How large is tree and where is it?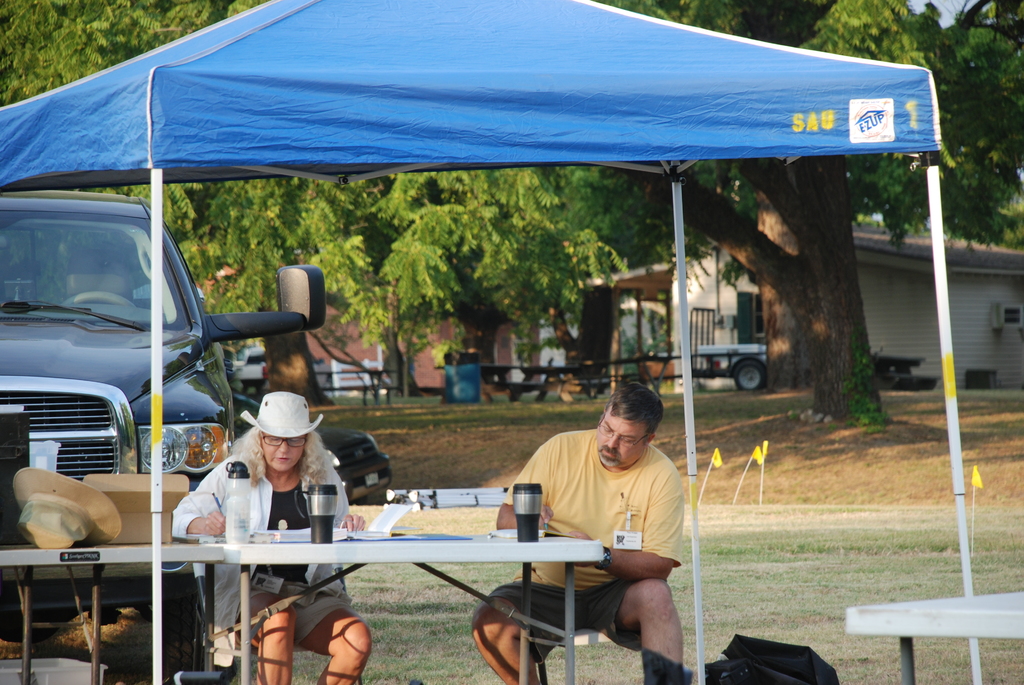
Bounding box: bbox=[125, 0, 685, 438].
